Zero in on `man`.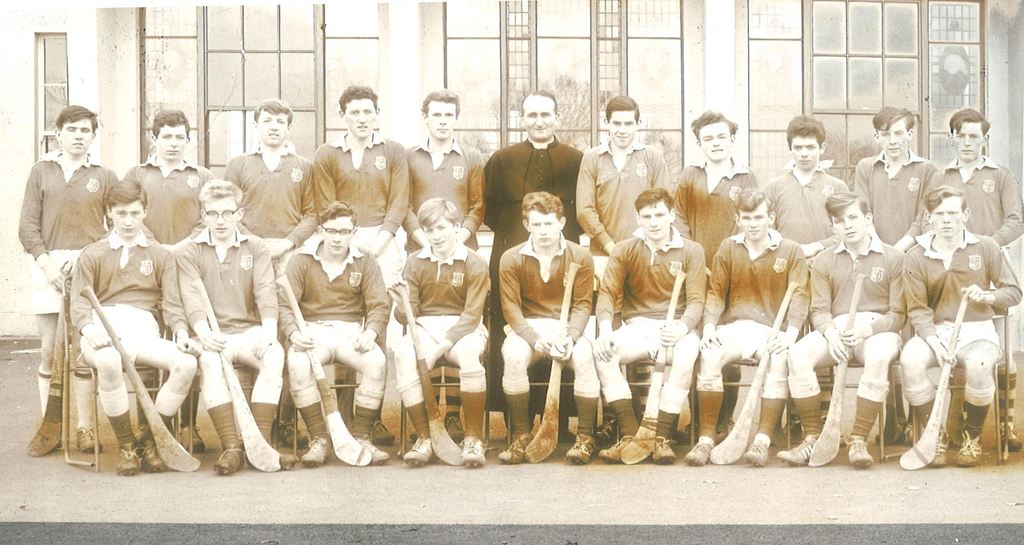
Zeroed in: l=491, t=188, r=596, b=442.
